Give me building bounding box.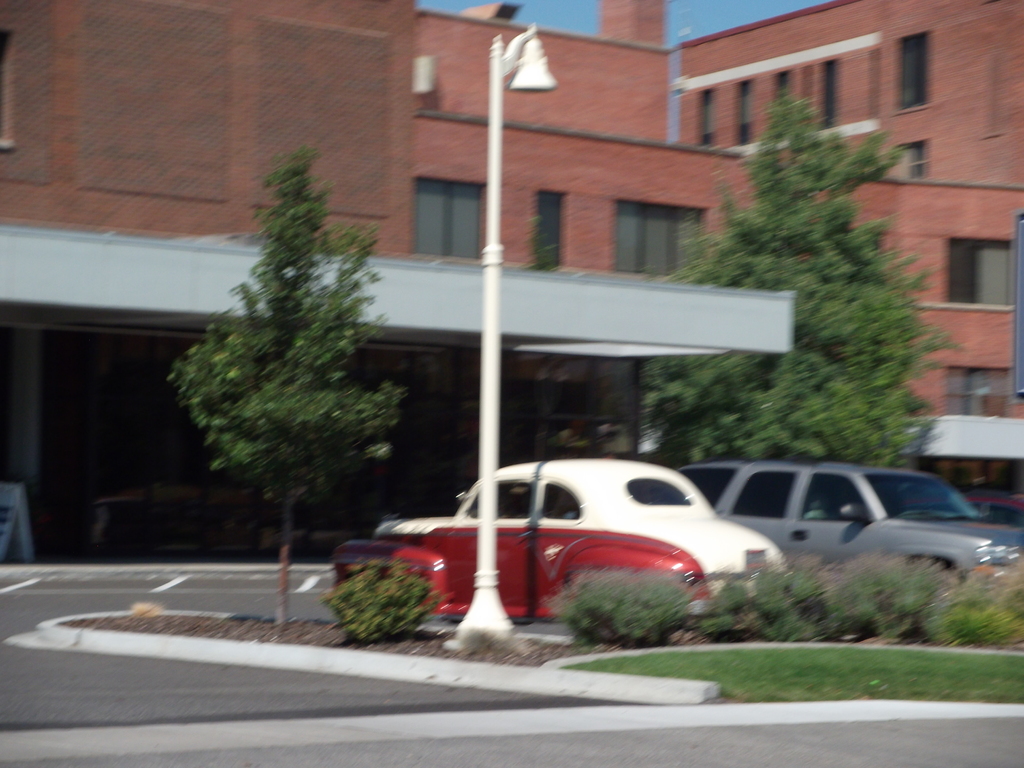
(0, 0, 1023, 519).
